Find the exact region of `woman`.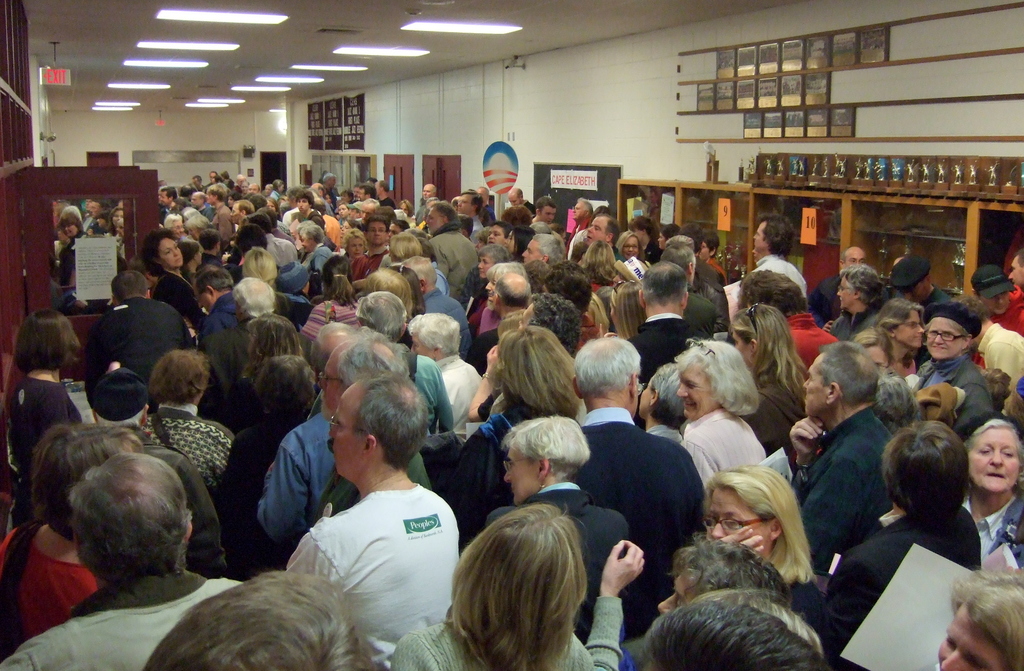
Exact region: crop(689, 460, 822, 590).
